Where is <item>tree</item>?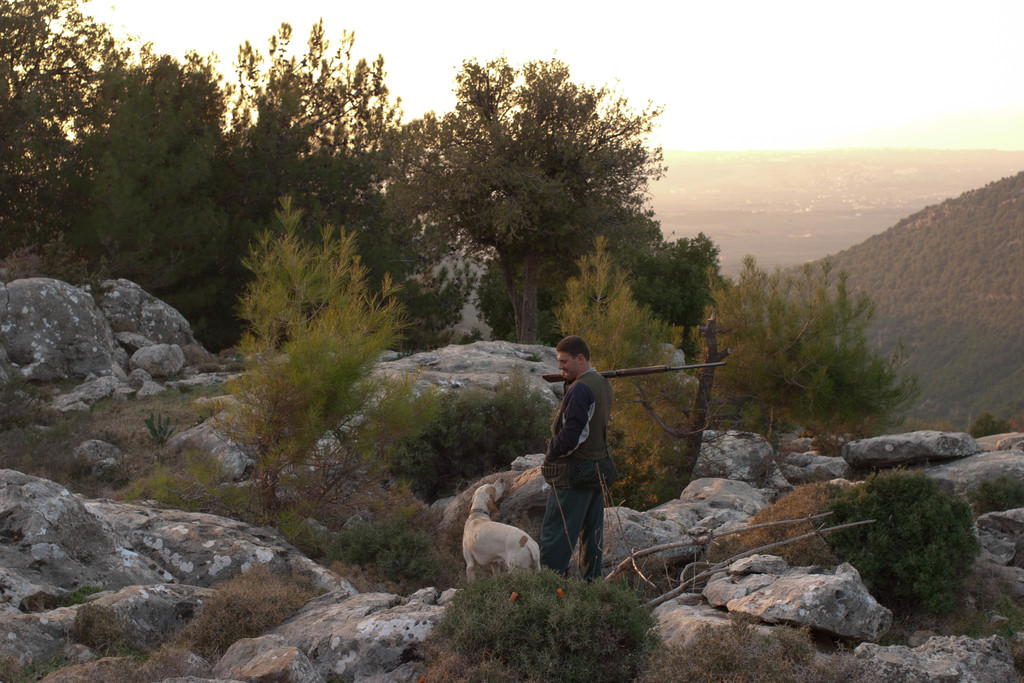
select_region(451, 37, 692, 356).
